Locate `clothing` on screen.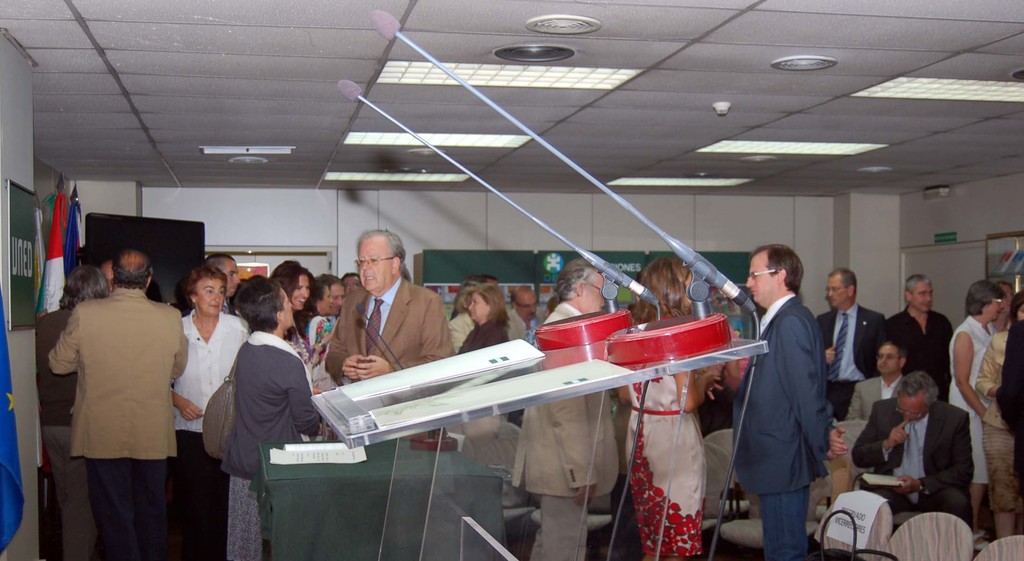
On screen at rect(690, 372, 731, 530).
